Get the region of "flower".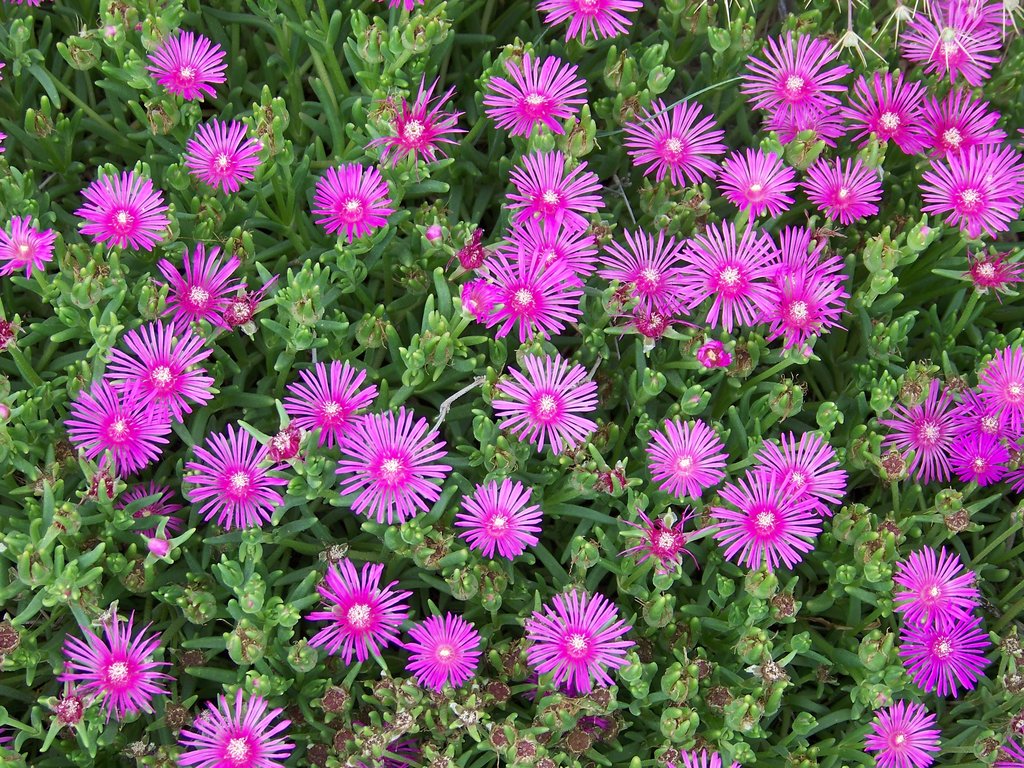
[532,596,632,696].
